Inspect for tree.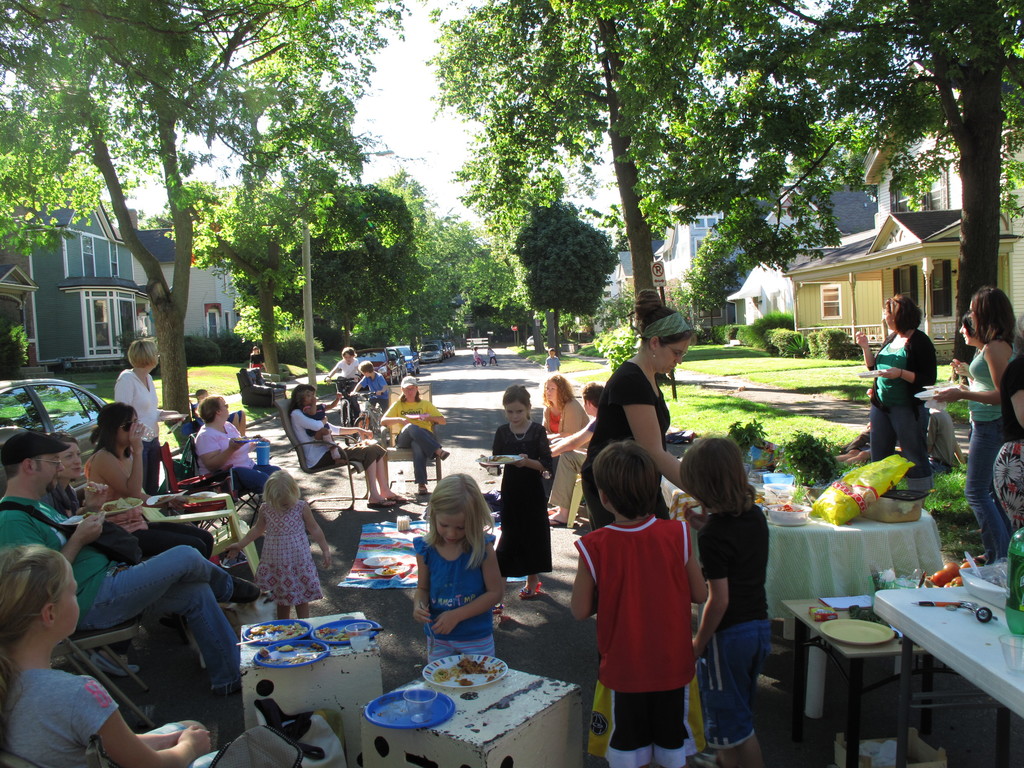
Inspection: rect(416, 1, 872, 394).
